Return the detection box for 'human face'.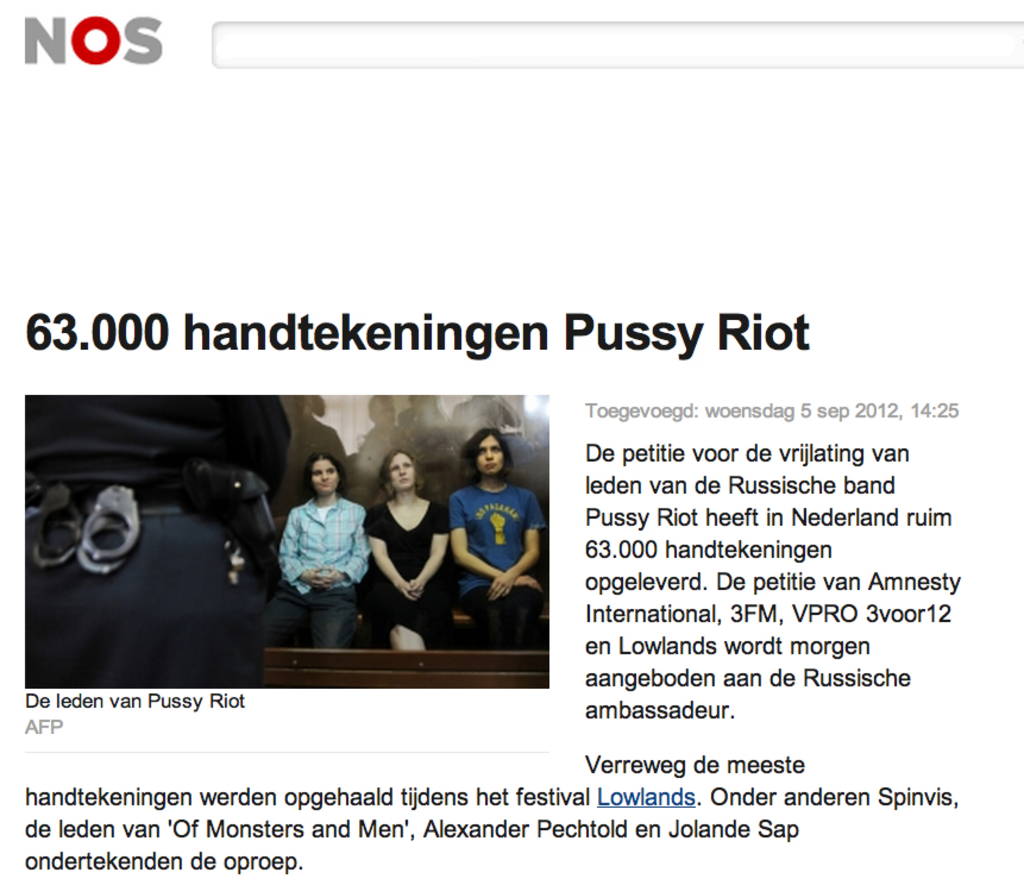
(389,451,414,489).
